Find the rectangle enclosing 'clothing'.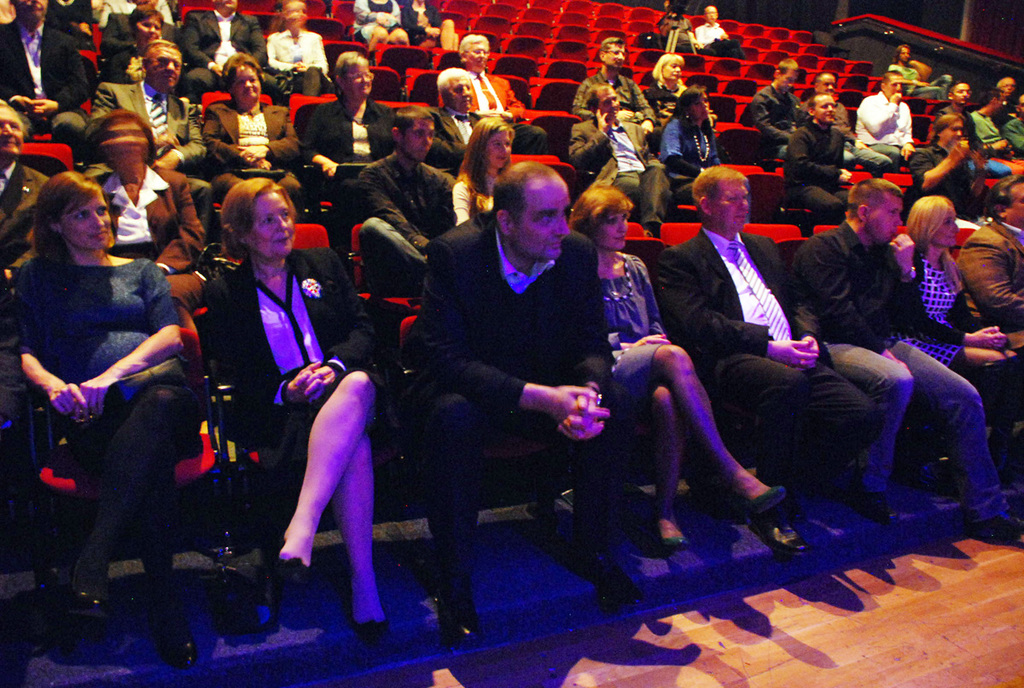
Rect(456, 176, 486, 222).
